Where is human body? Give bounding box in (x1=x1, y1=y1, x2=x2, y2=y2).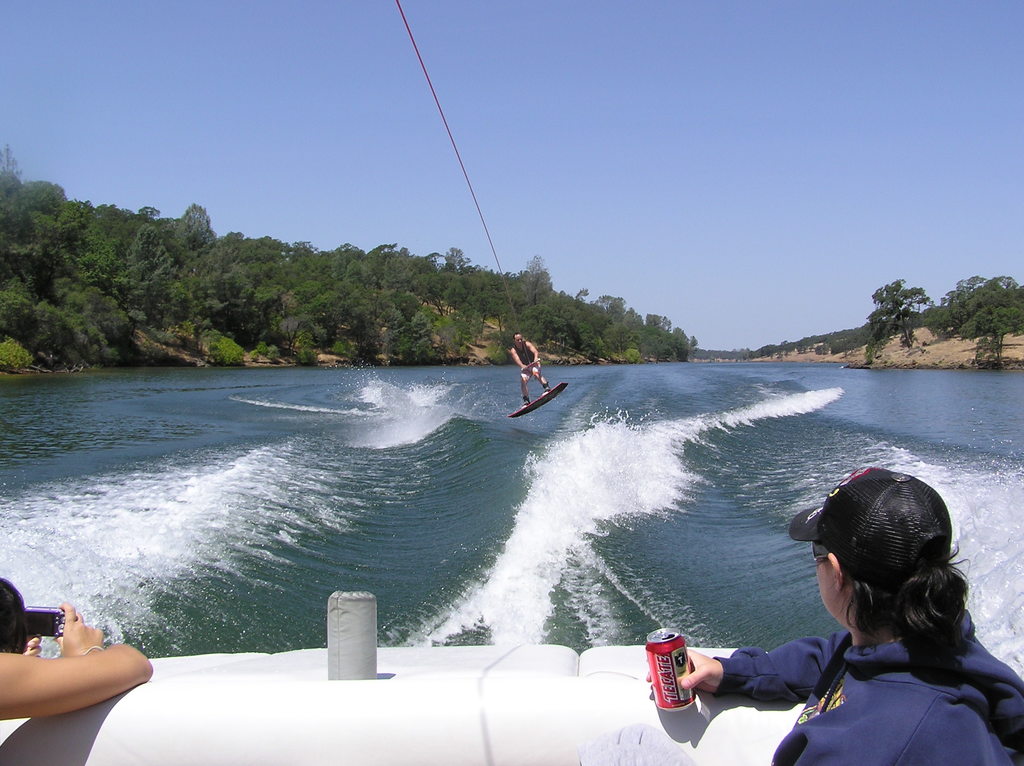
(x1=0, y1=593, x2=152, y2=724).
